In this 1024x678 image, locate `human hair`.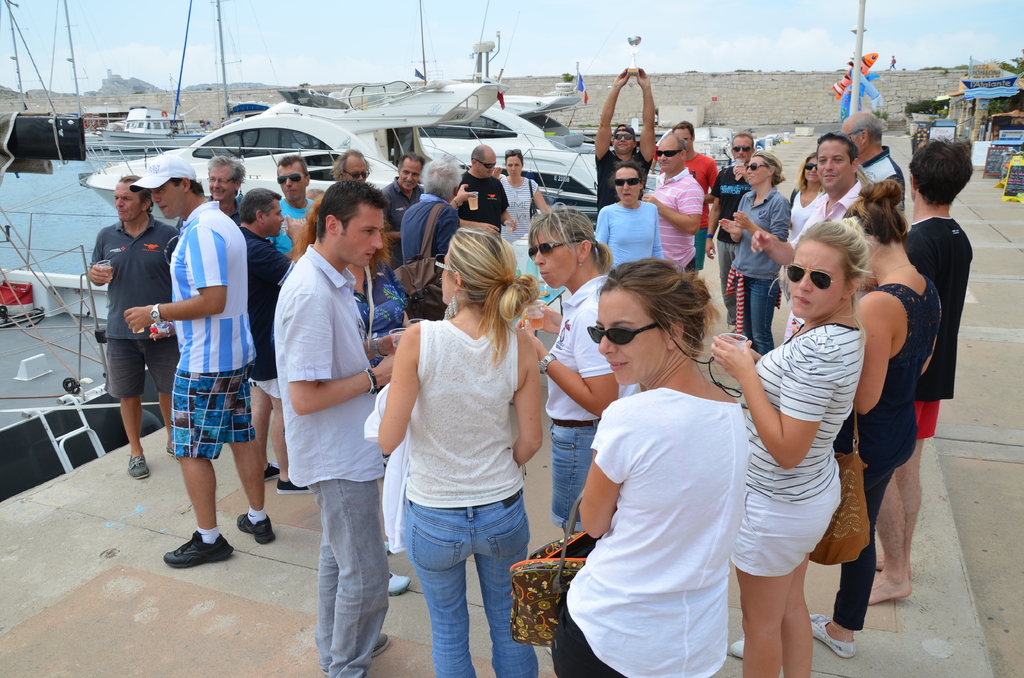
Bounding box: 415 150 461 198.
